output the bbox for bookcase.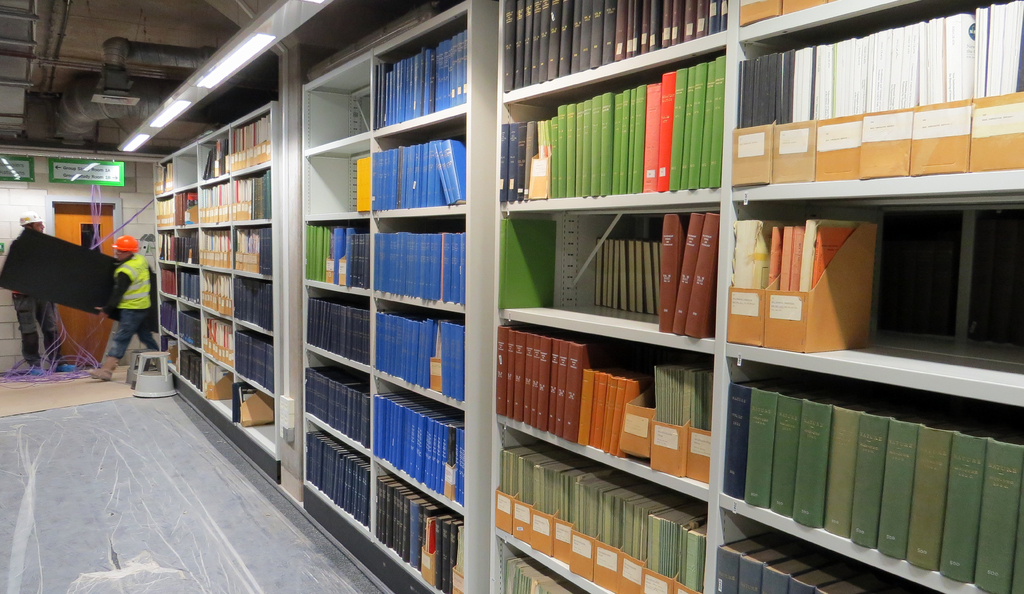
box(134, 93, 282, 453).
